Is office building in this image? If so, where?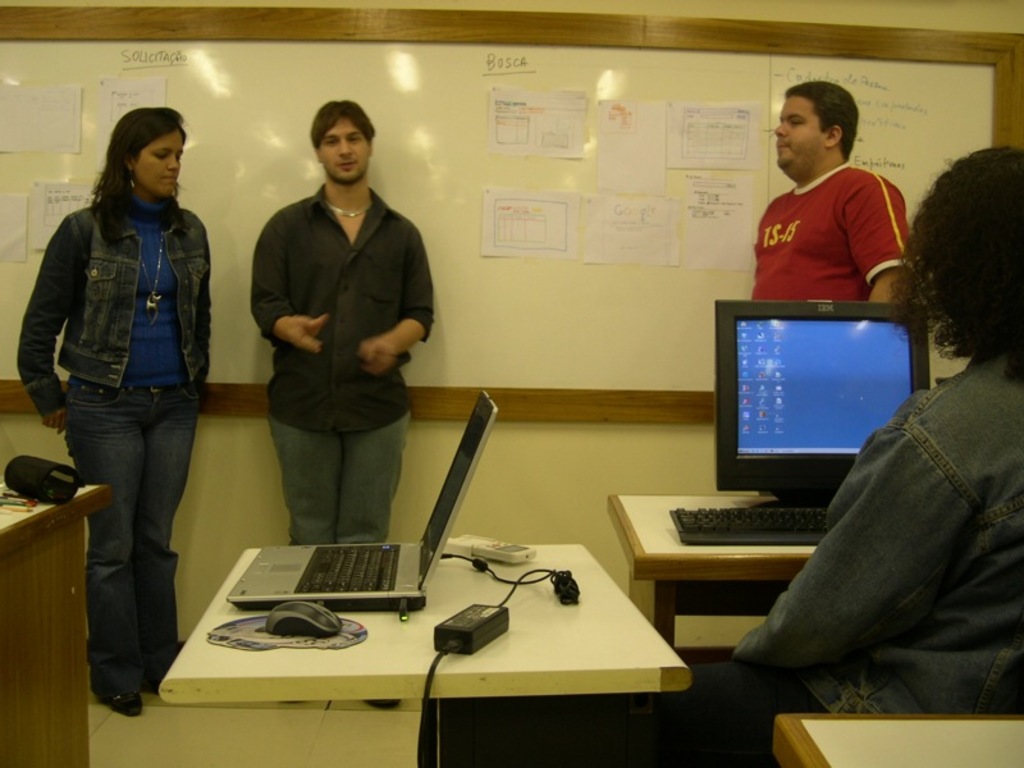
Yes, at Rect(50, 61, 1023, 767).
